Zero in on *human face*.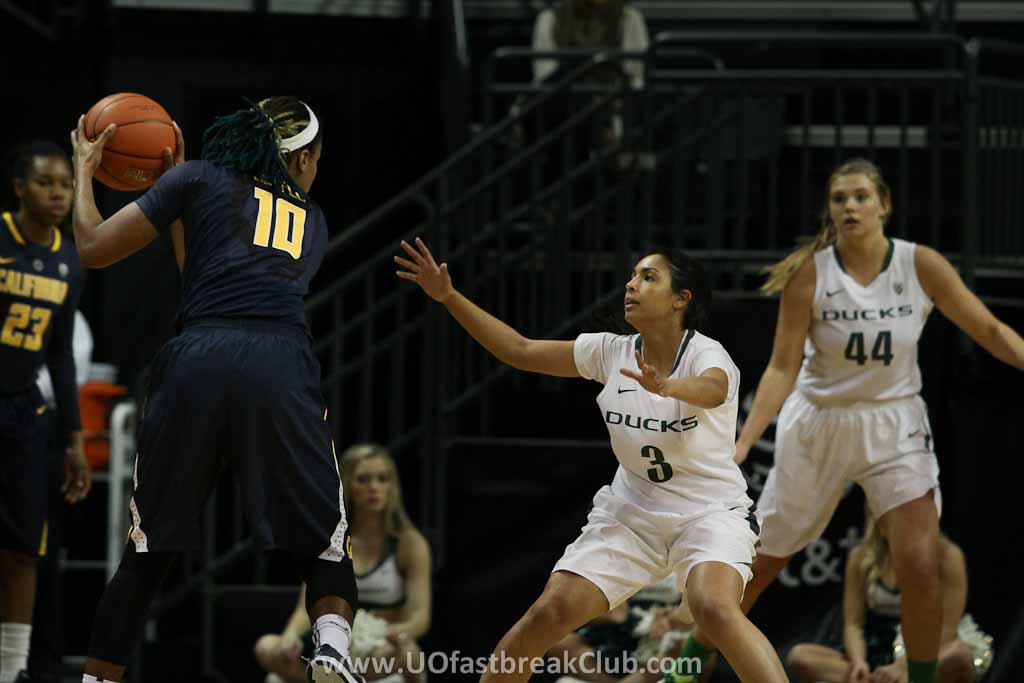
Zeroed in: crop(26, 159, 75, 216).
